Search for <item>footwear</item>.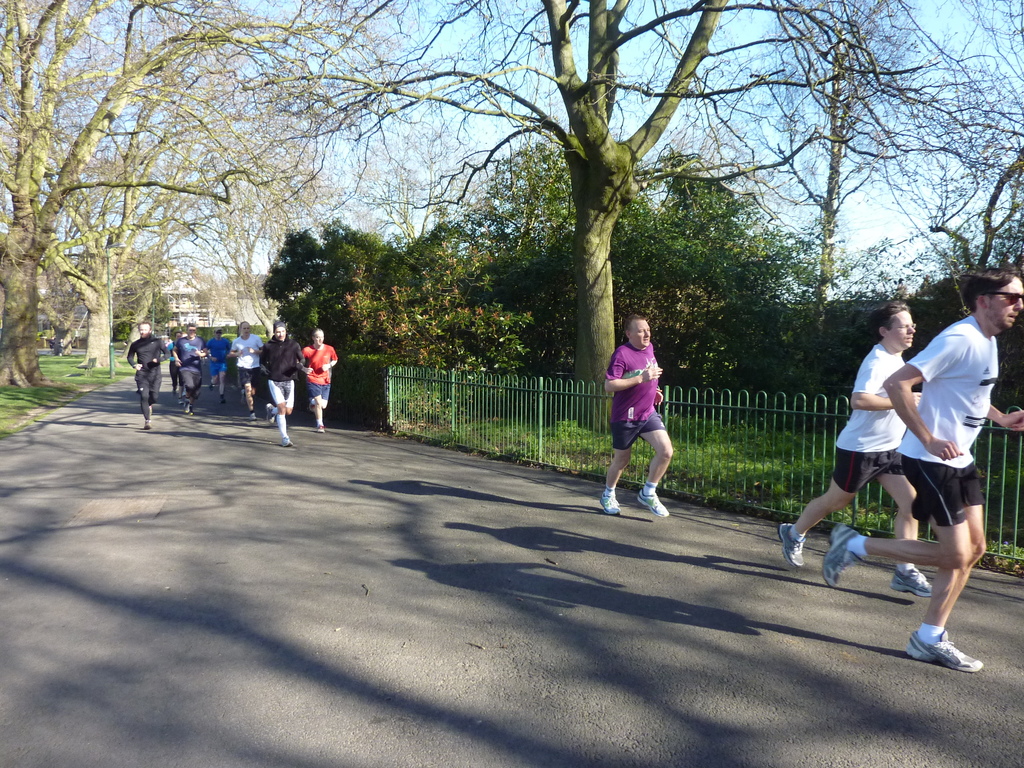
Found at [638,491,669,518].
